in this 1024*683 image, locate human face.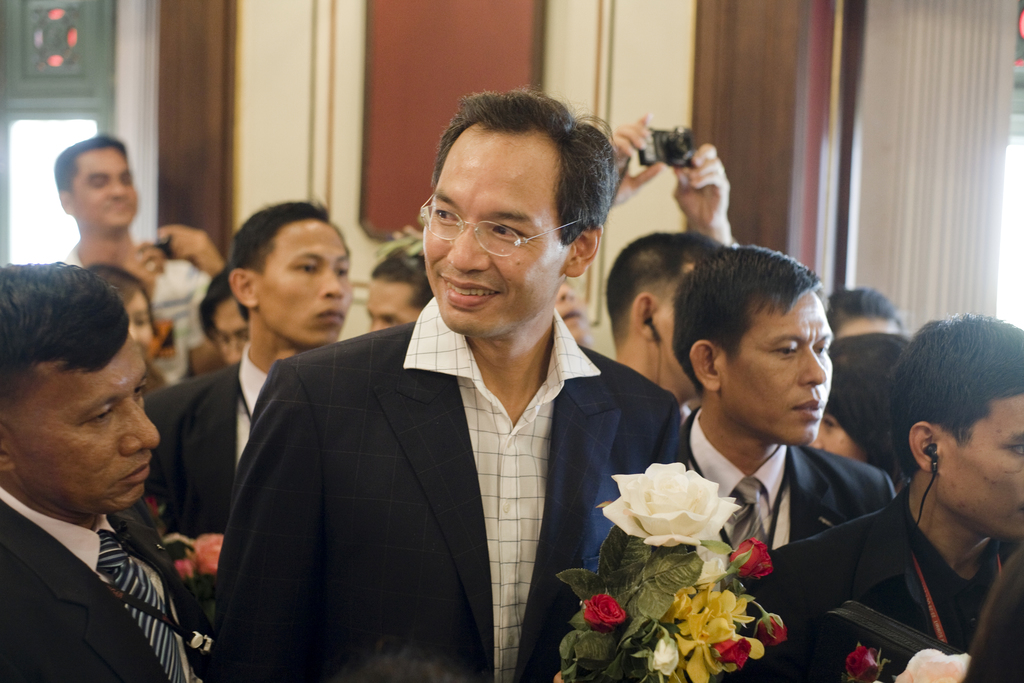
Bounding box: rect(723, 296, 836, 440).
